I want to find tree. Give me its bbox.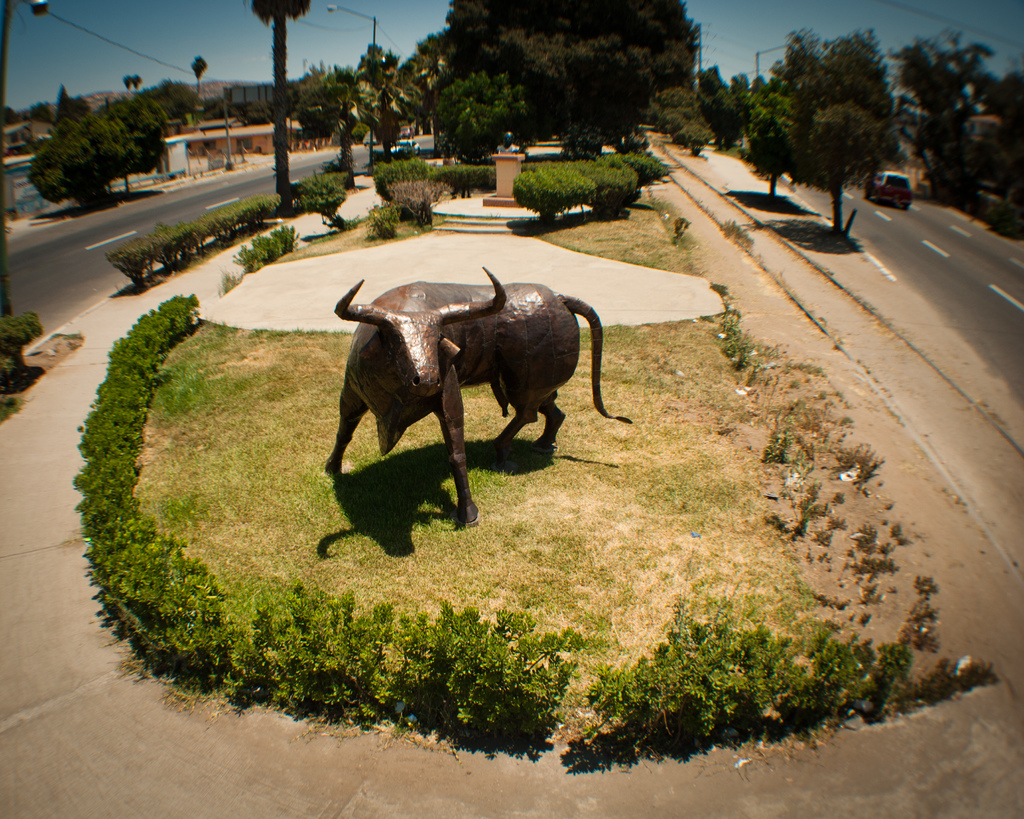
box(118, 72, 131, 97).
